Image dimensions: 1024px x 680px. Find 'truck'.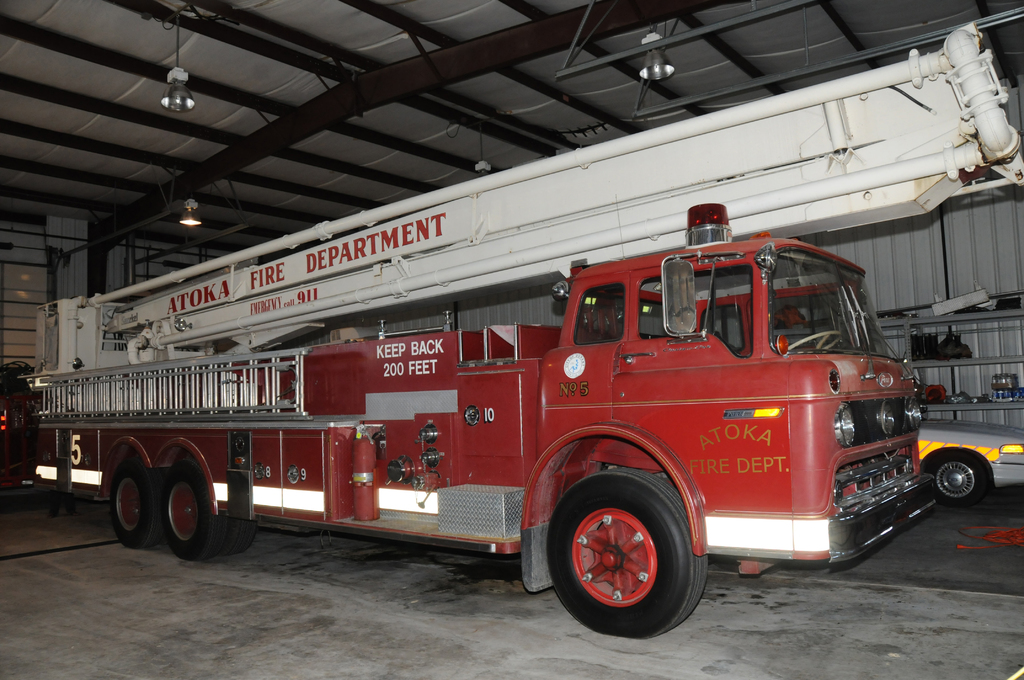
<bbox>18, 17, 1023, 644</bbox>.
